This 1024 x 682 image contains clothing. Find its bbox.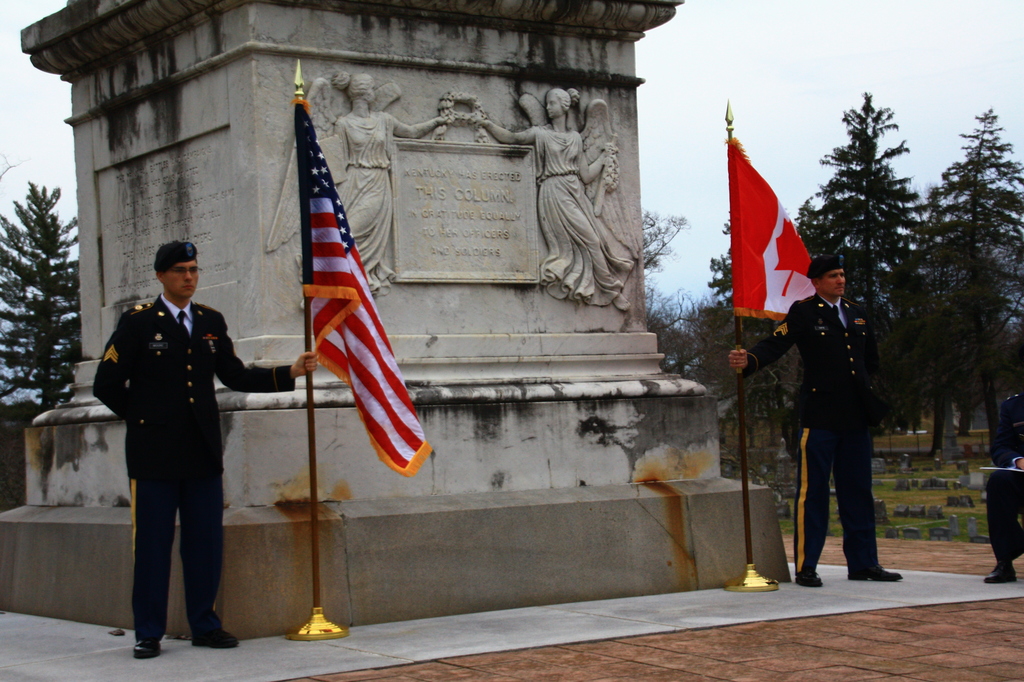
513,124,638,309.
